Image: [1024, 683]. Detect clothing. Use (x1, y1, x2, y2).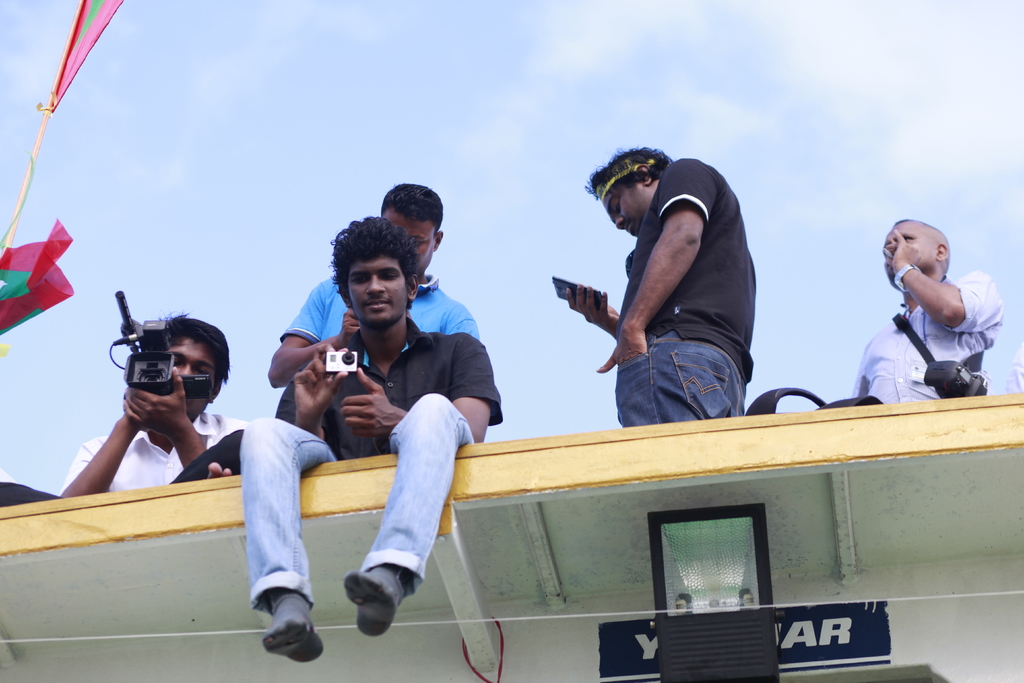
(0, 411, 253, 506).
